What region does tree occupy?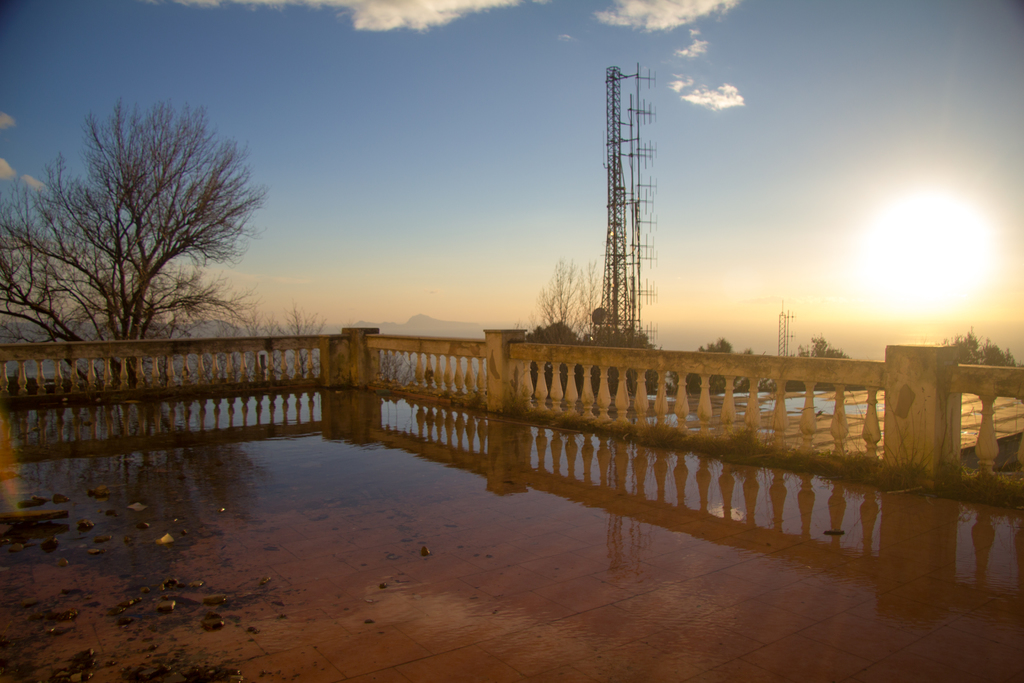
{"left": 780, "top": 336, "right": 867, "bottom": 392}.
